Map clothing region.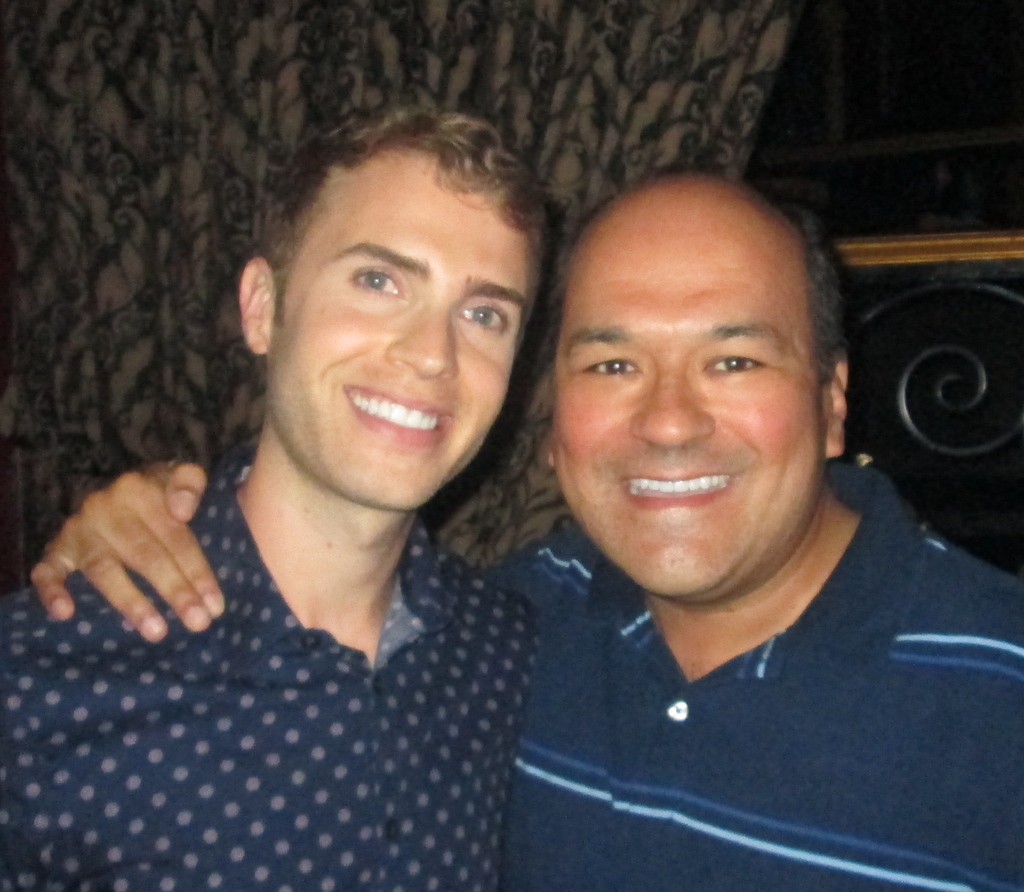
Mapped to rect(0, 434, 548, 891).
